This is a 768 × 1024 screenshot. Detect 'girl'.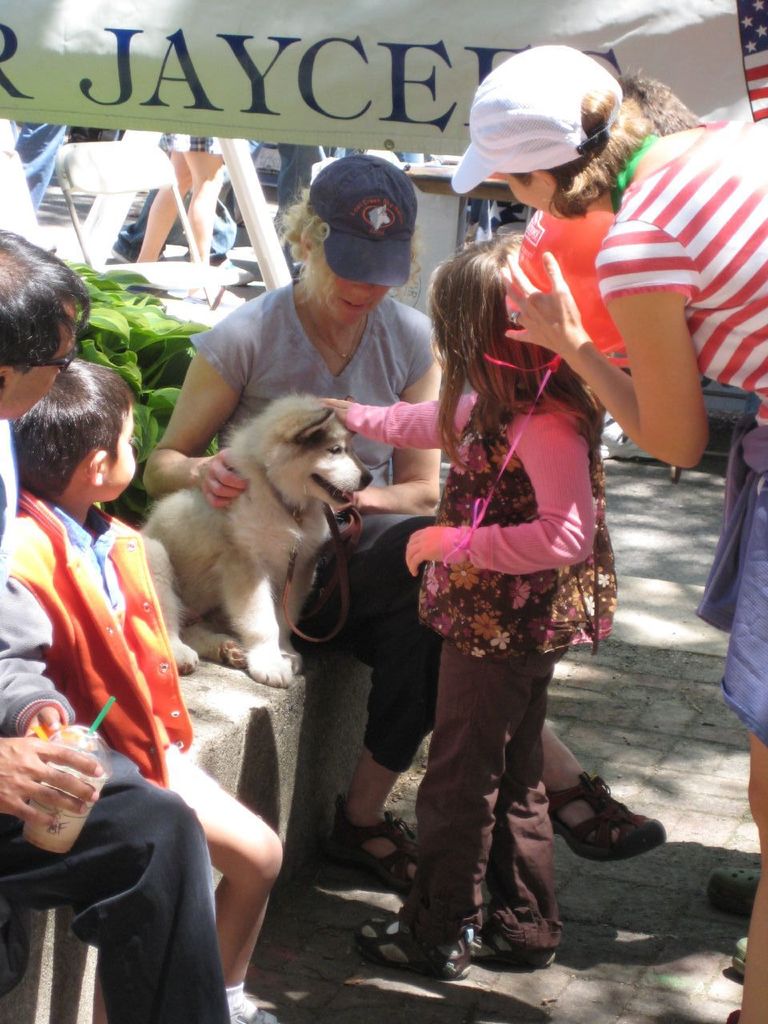
438 23 767 1023.
